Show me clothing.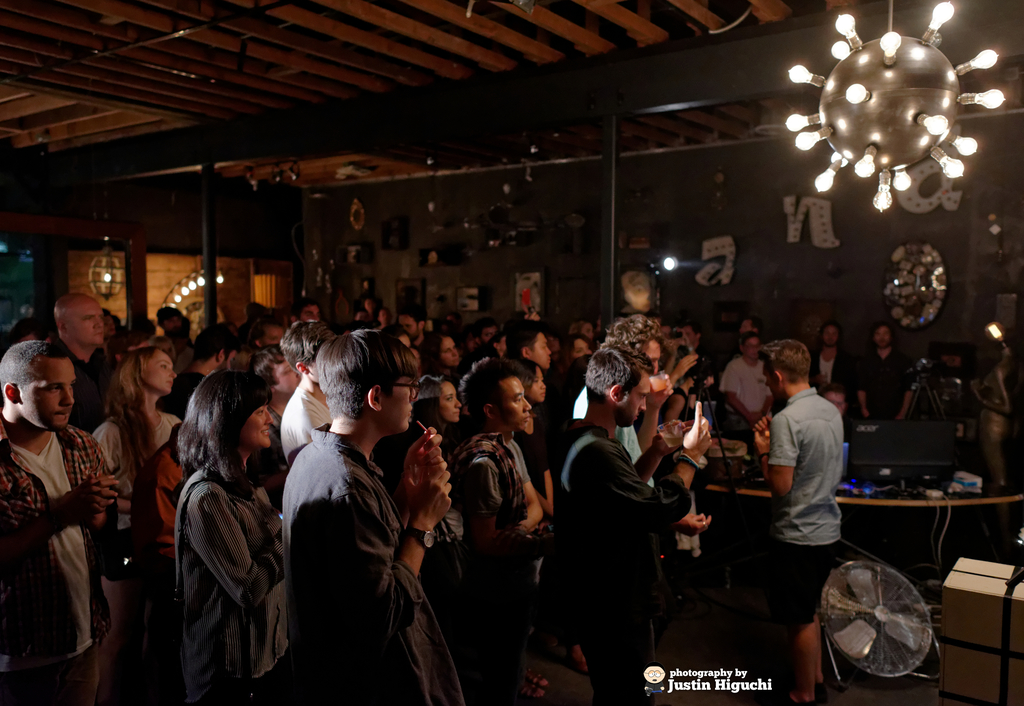
clothing is here: x1=767 y1=386 x2=859 y2=616.
